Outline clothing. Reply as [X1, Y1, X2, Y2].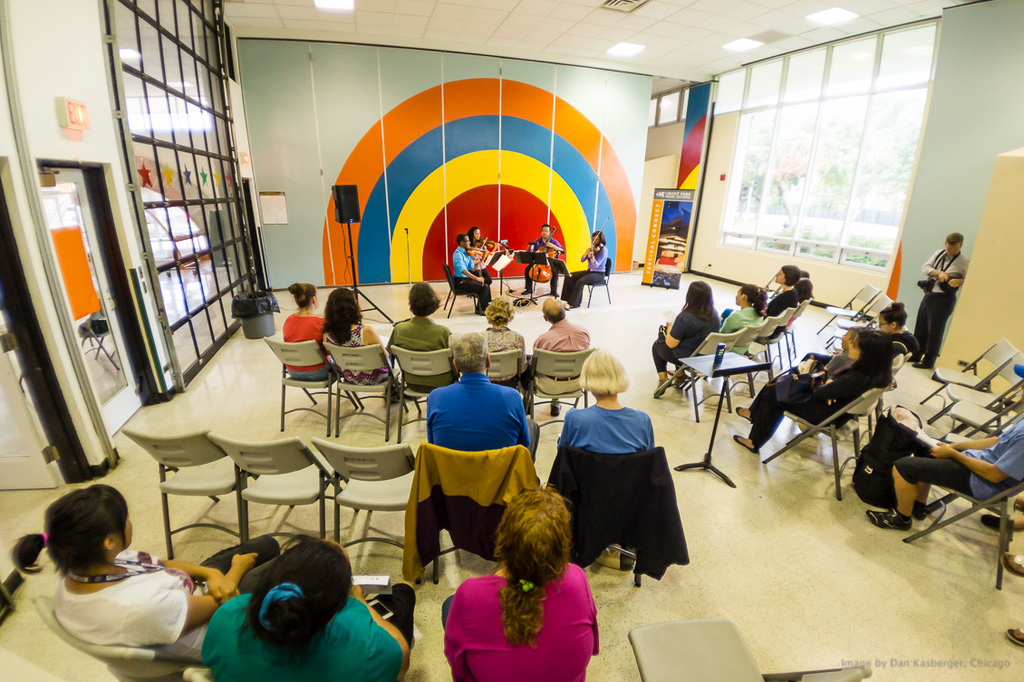
[186, 581, 408, 681].
